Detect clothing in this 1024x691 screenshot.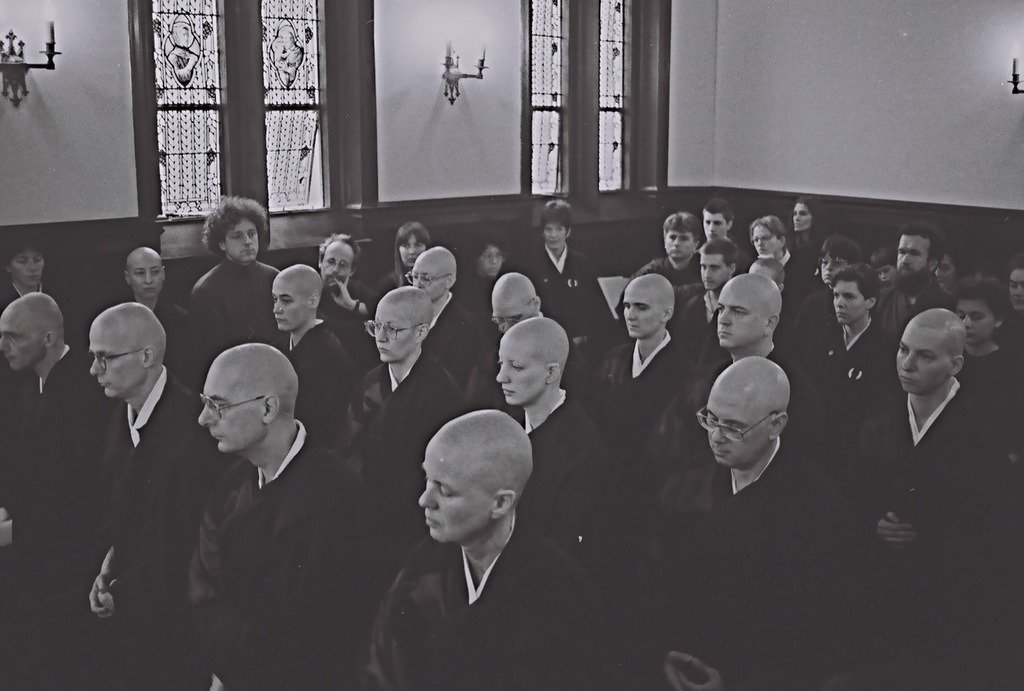
Detection: <box>191,257,282,362</box>.
